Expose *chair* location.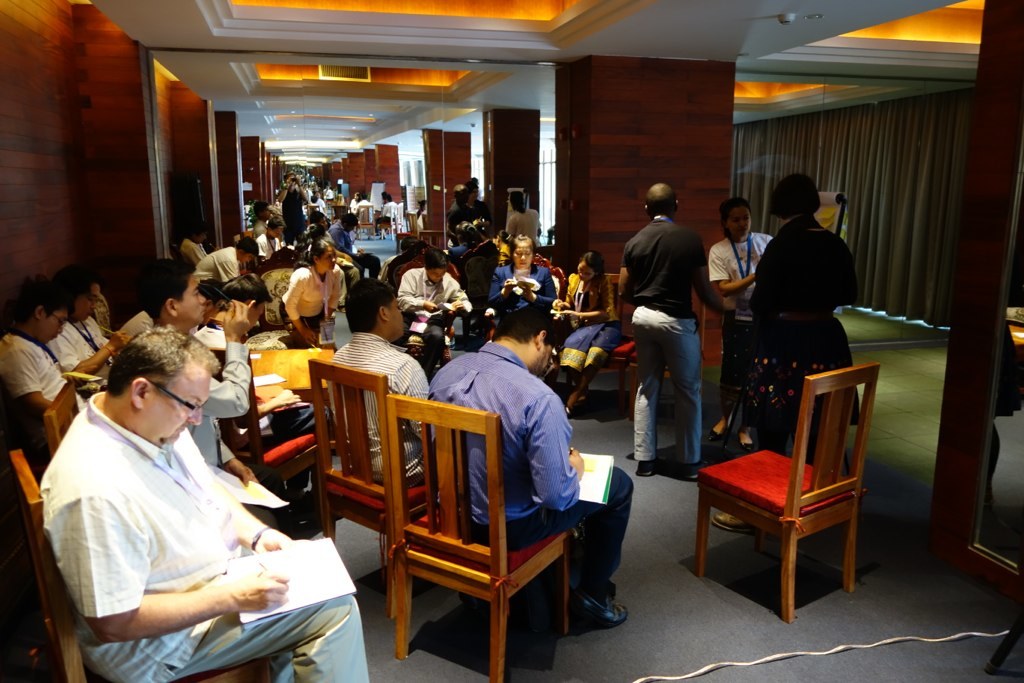
Exposed at Rect(351, 203, 374, 239).
